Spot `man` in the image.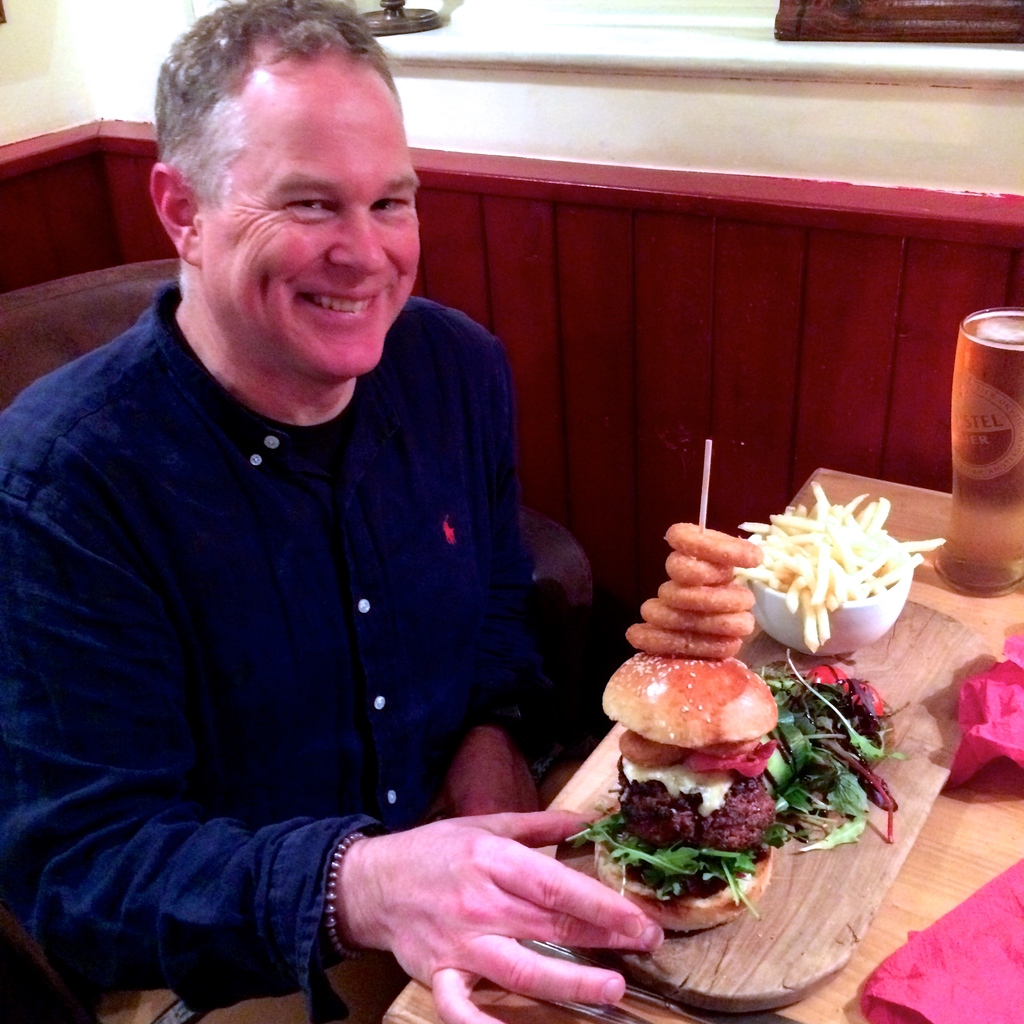
`man` found at Rect(0, 53, 639, 995).
